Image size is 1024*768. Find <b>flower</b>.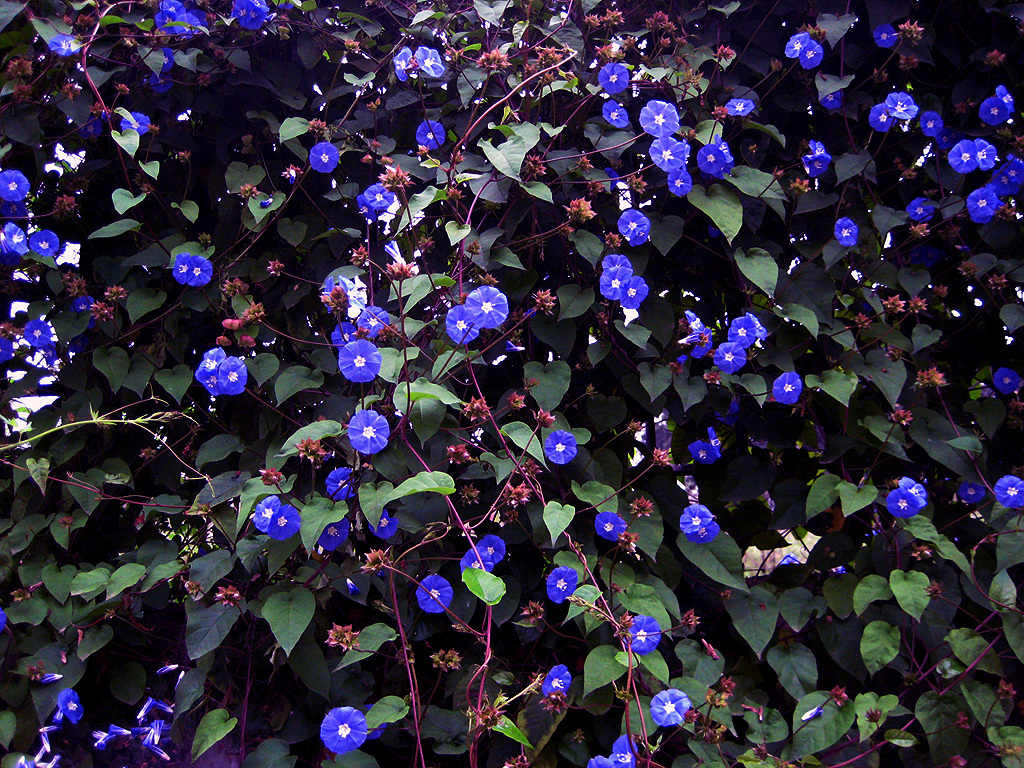
detection(258, 195, 273, 209).
